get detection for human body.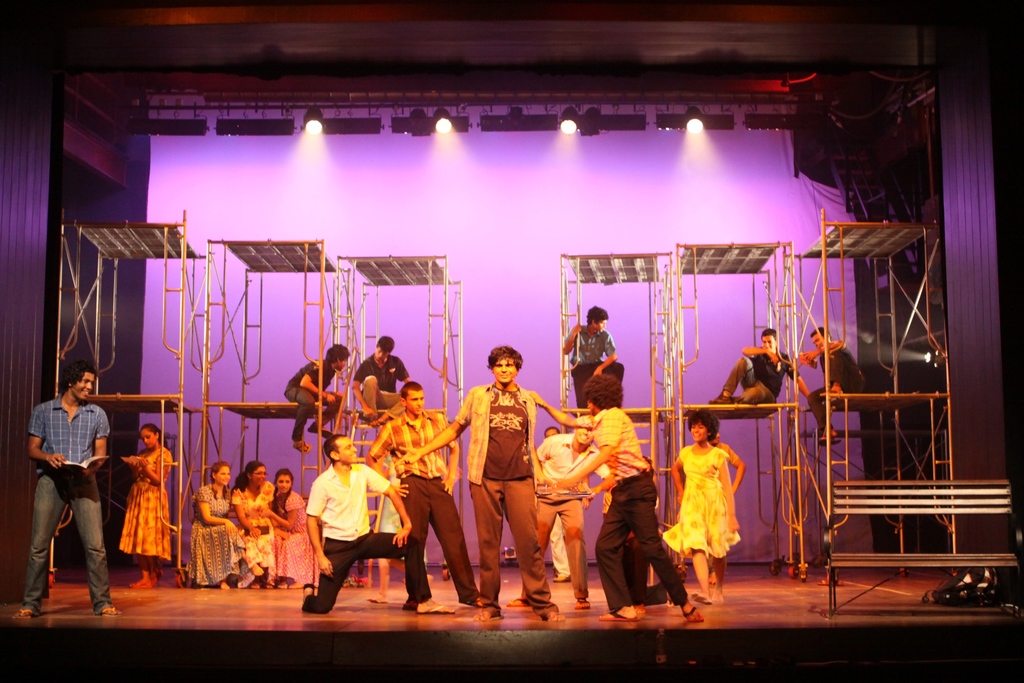
Detection: x1=285, y1=347, x2=347, y2=453.
